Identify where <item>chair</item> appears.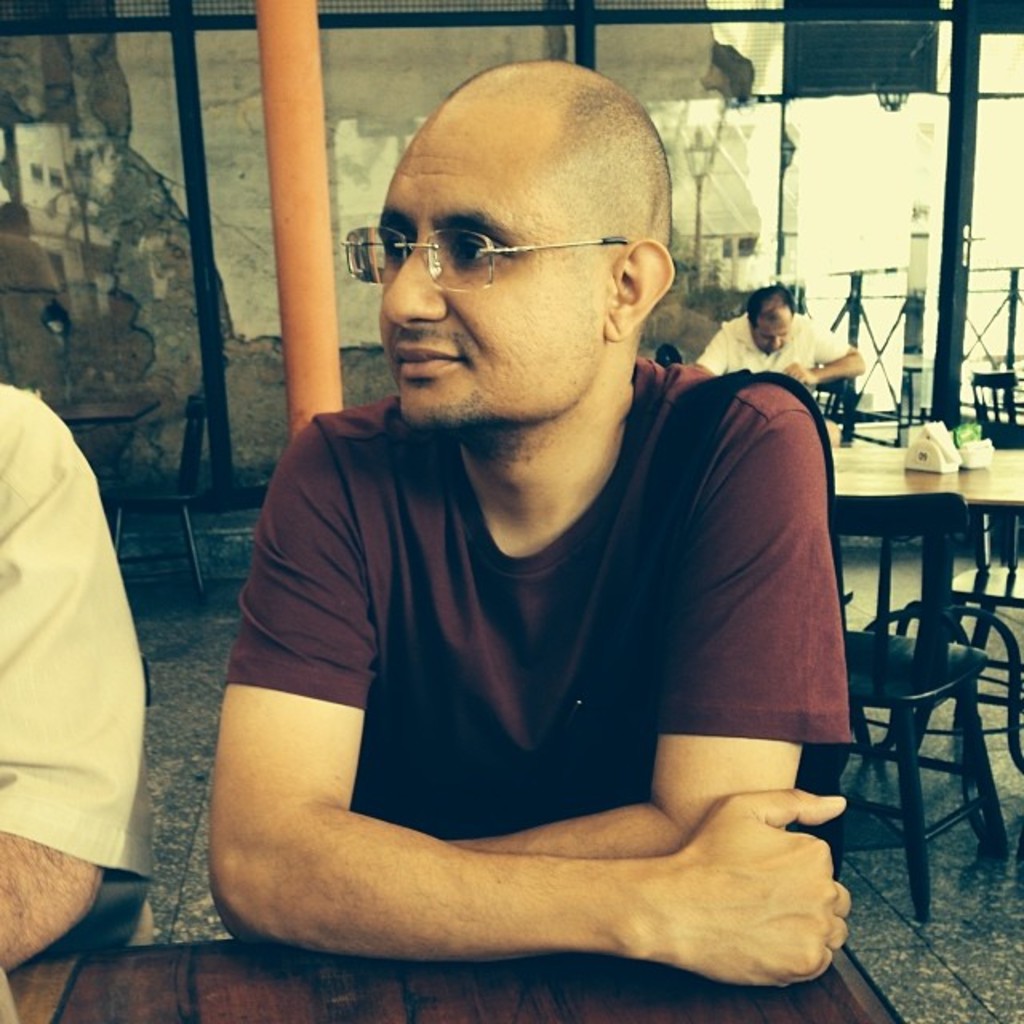
Appears at {"left": 104, "top": 400, "right": 205, "bottom": 605}.
